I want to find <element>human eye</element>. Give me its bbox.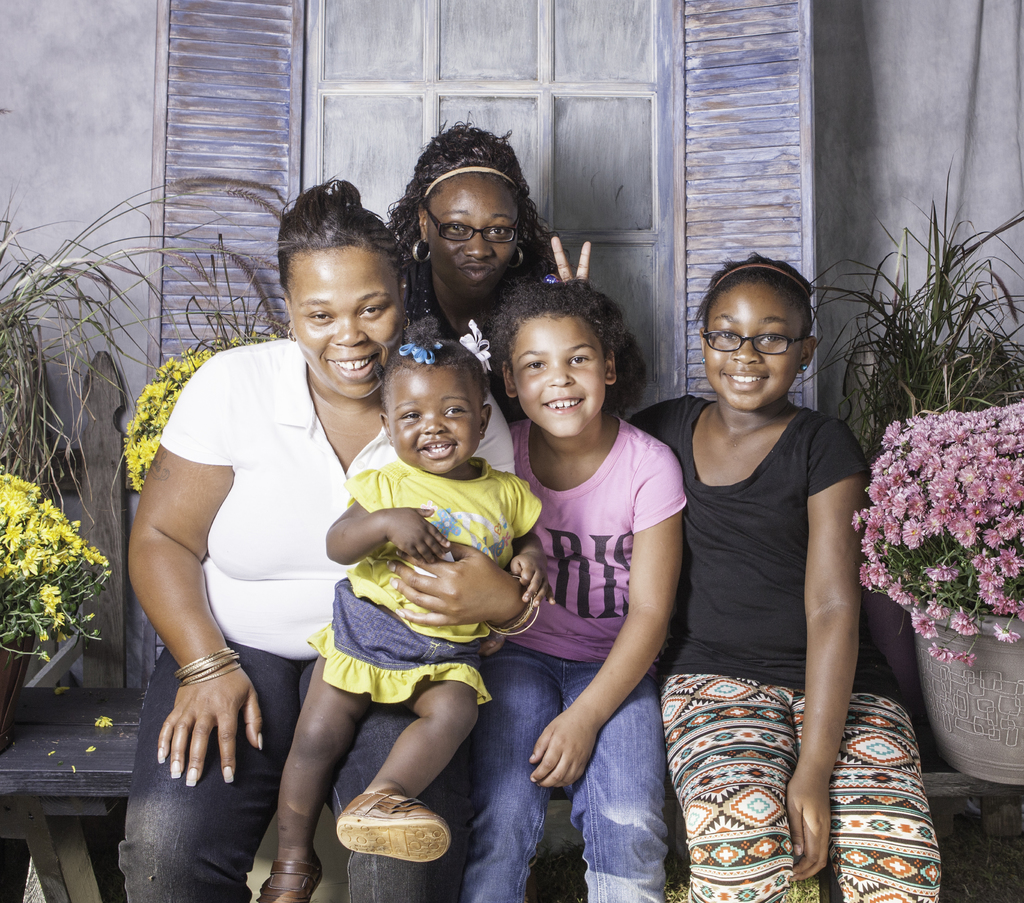
(x1=442, y1=403, x2=472, y2=418).
